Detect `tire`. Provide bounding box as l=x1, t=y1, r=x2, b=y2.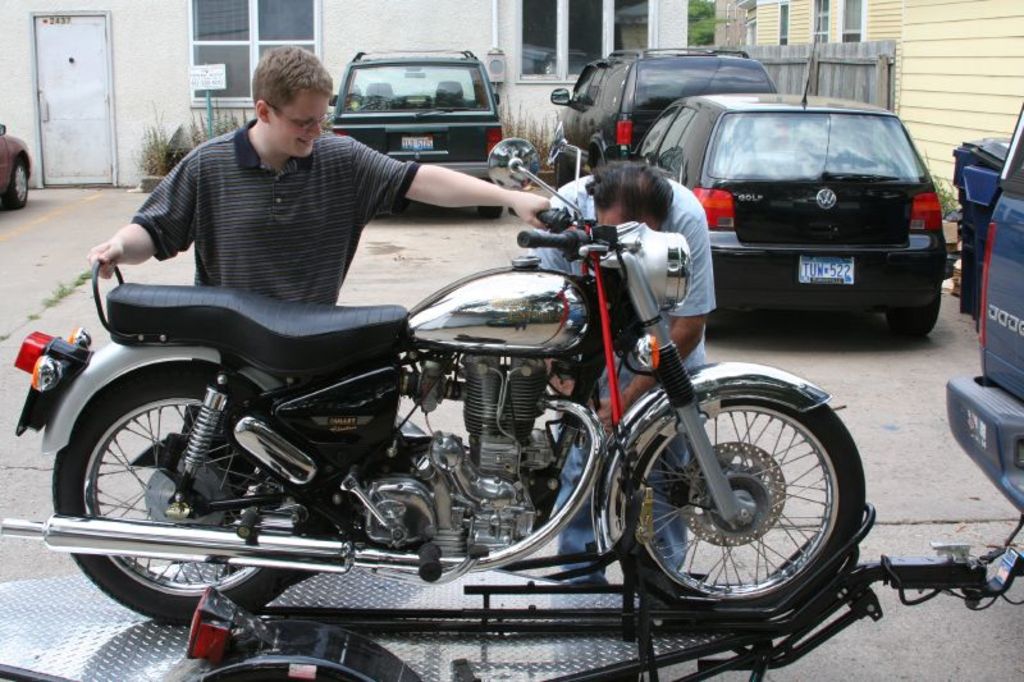
l=0, t=156, r=33, b=211.
